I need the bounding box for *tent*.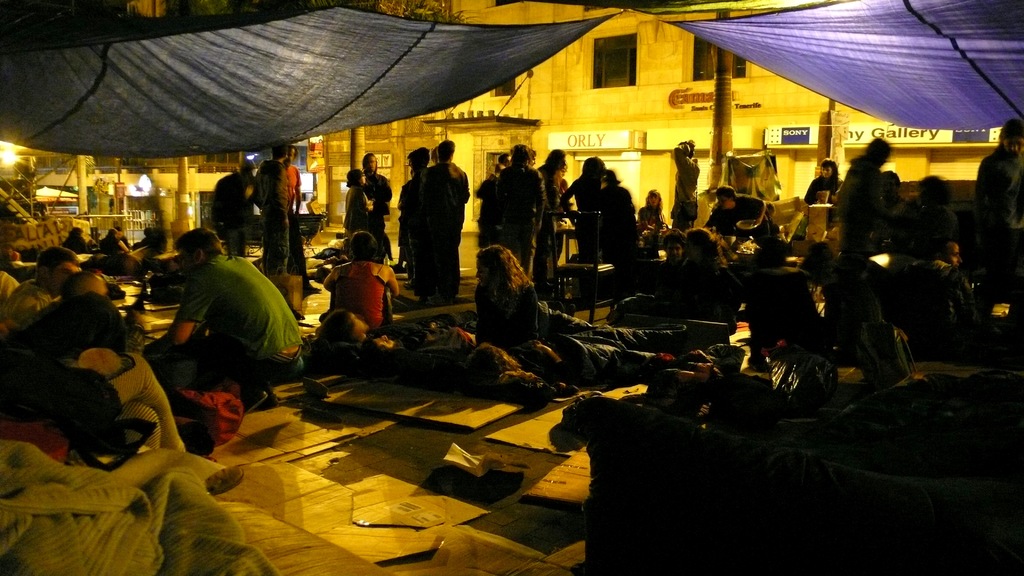
Here it is: <bbox>2, 0, 634, 158</bbox>.
